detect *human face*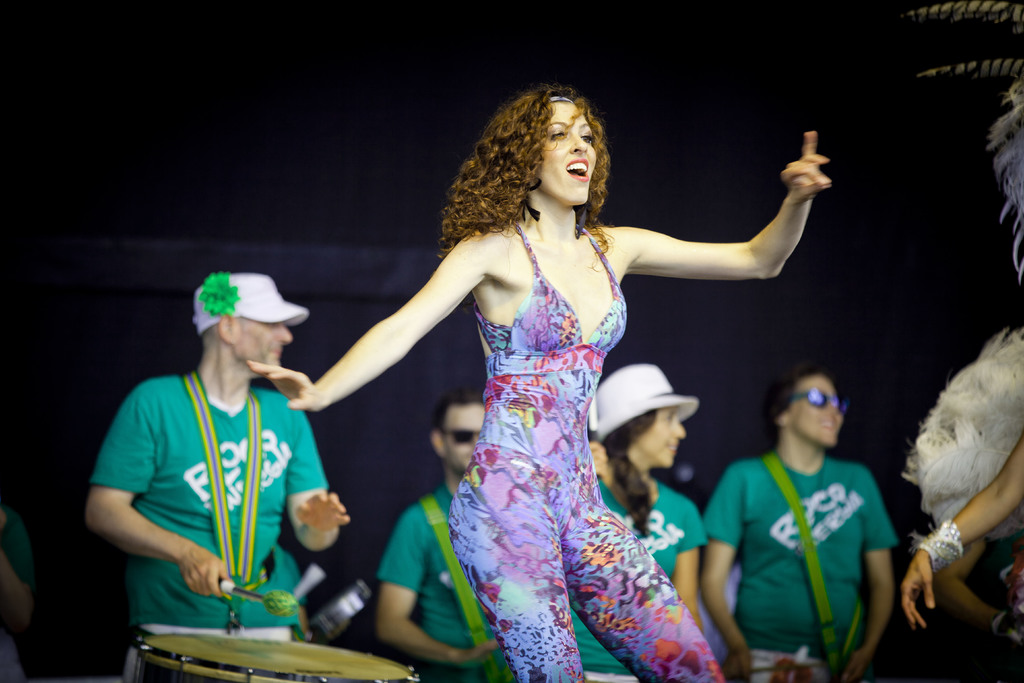
BBox(235, 312, 294, 372)
